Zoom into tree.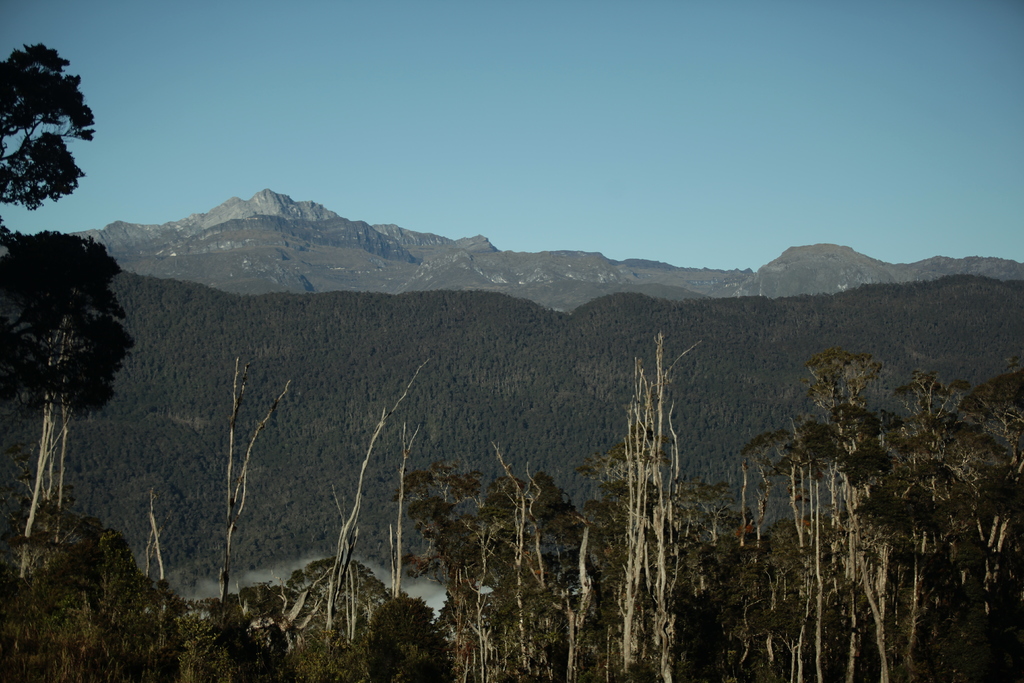
Zoom target: <bbox>432, 461, 531, 682</bbox>.
